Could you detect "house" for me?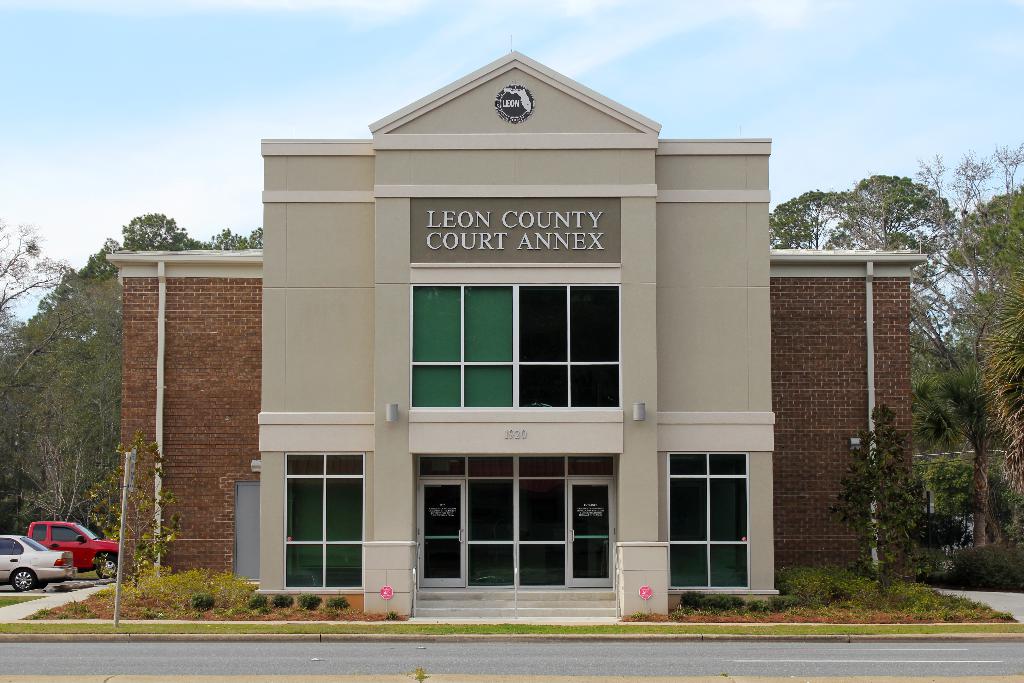
Detection result: crop(103, 39, 927, 624).
